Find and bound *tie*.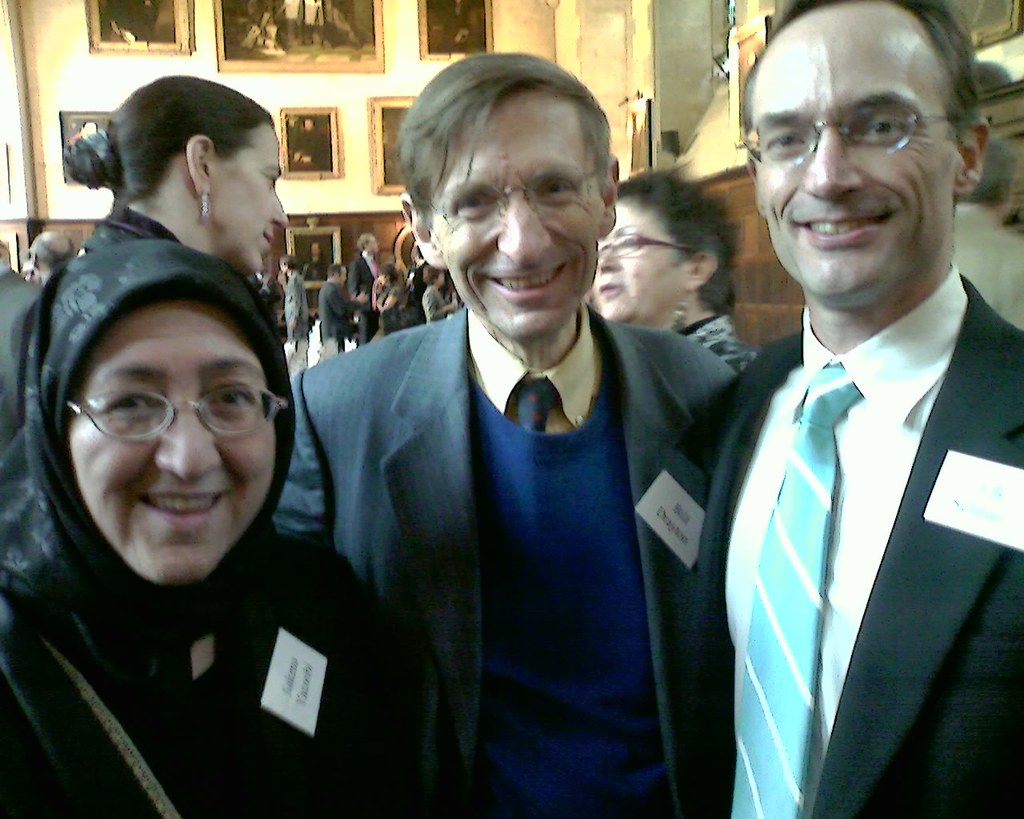
Bound: region(729, 364, 861, 818).
